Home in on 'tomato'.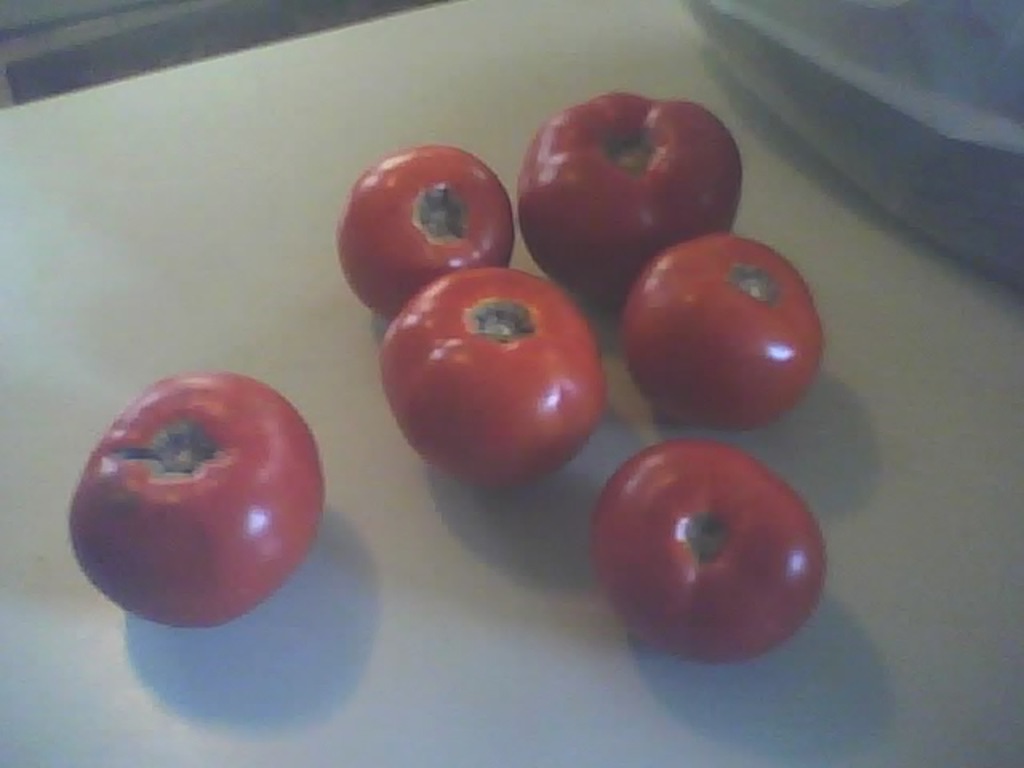
Homed in at (x1=515, y1=91, x2=738, y2=307).
